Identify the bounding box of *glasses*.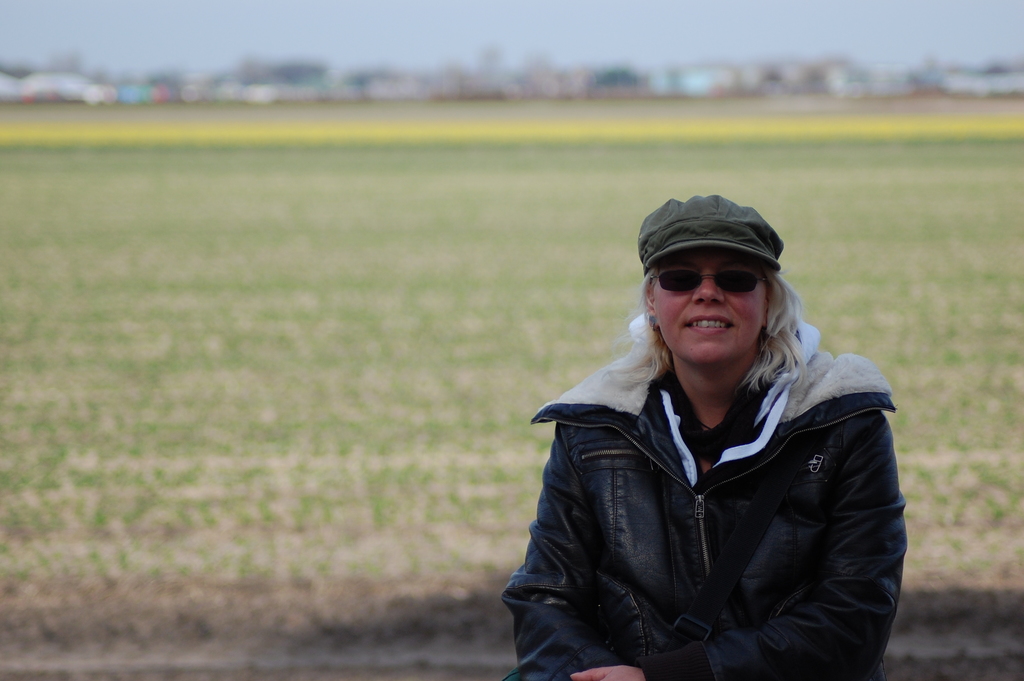
(x1=648, y1=265, x2=769, y2=299).
